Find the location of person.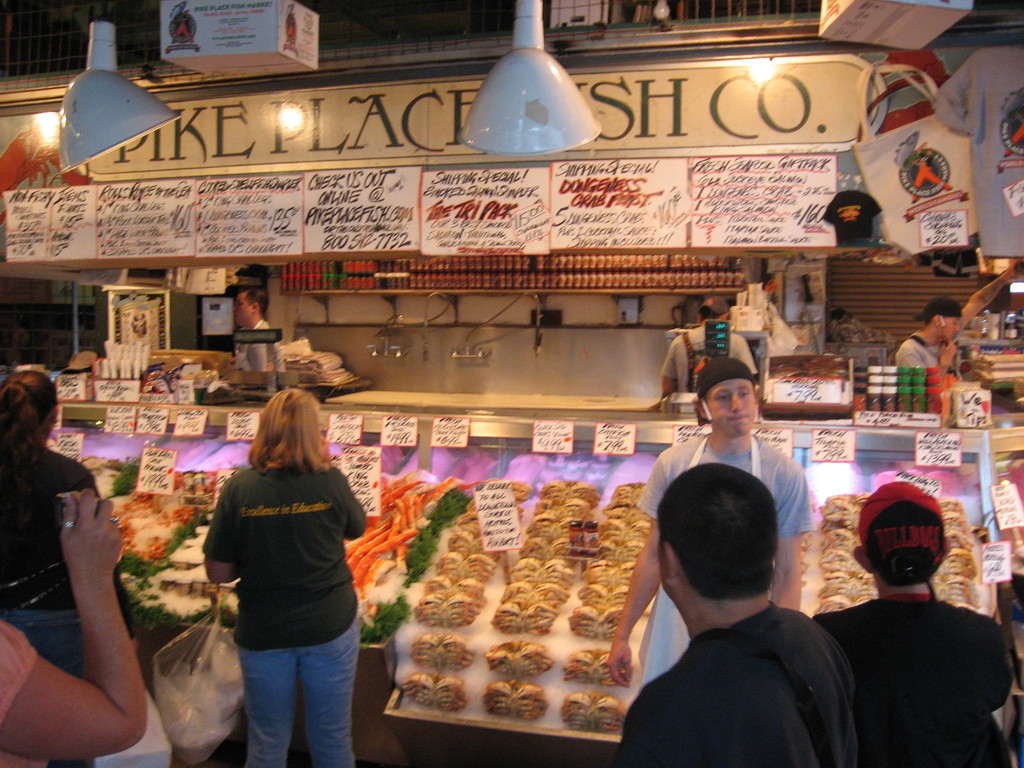
Location: Rect(223, 278, 294, 376).
